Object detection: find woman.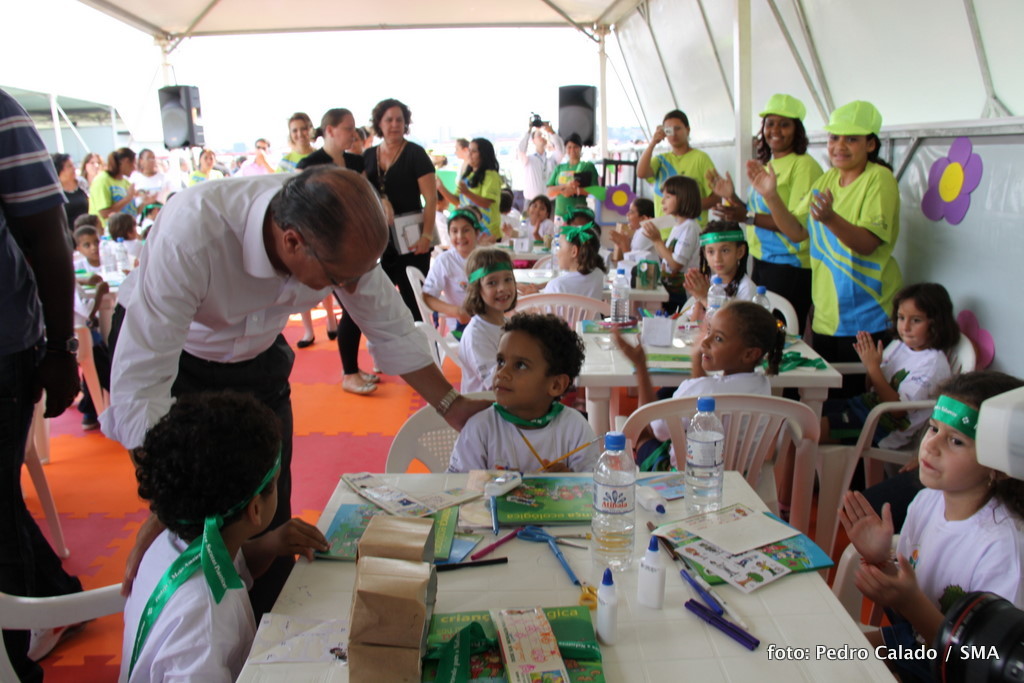
(left=82, top=141, right=136, bottom=225).
